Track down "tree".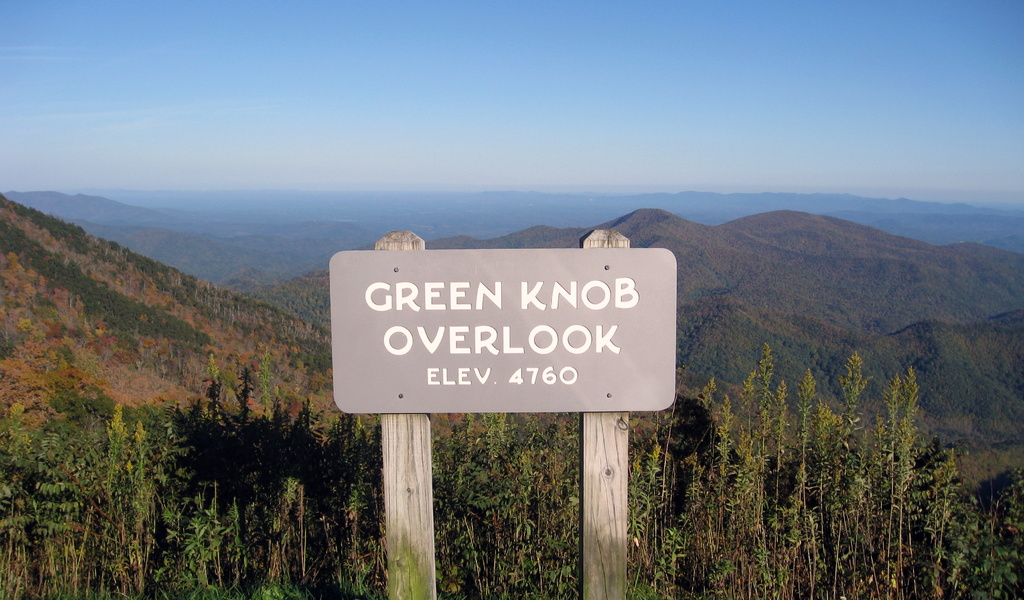
Tracked to bbox(716, 395, 733, 513).
